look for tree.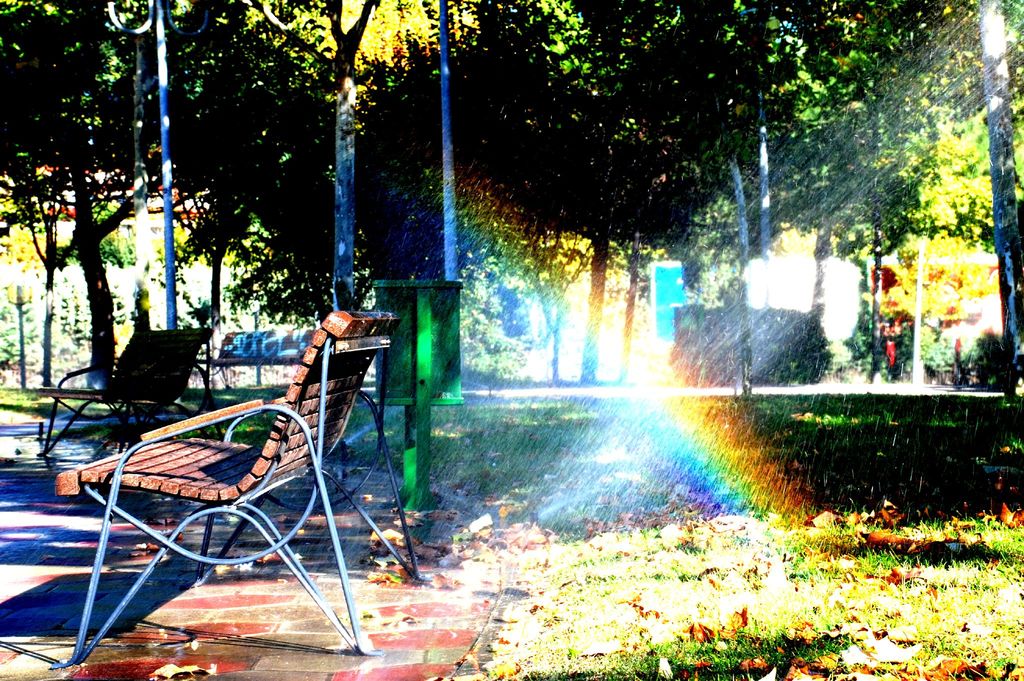
Found: {"x1": 132, "y1": 0, "x2": 465, "y2": 383}.
